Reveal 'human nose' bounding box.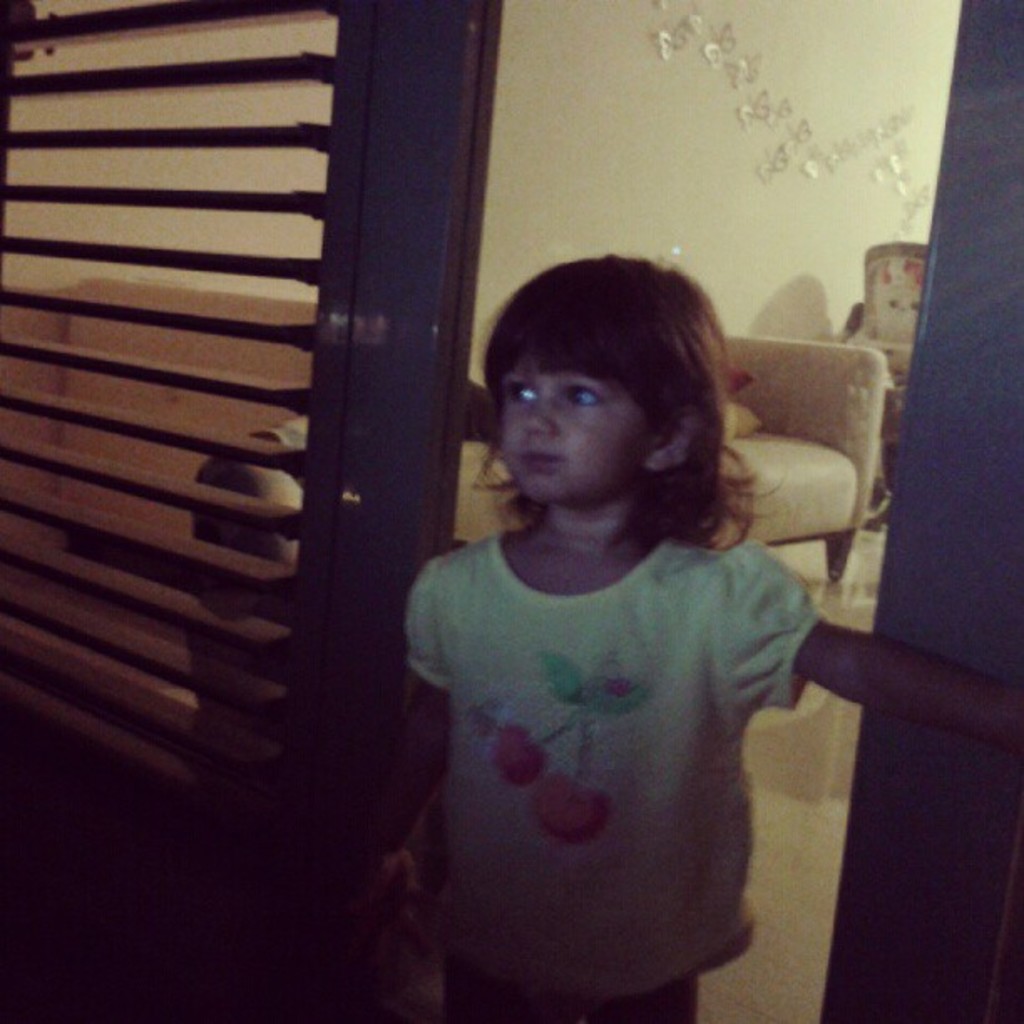
Revealed: pyautogui.locateOnScreen(527, 405, 556, 437).
